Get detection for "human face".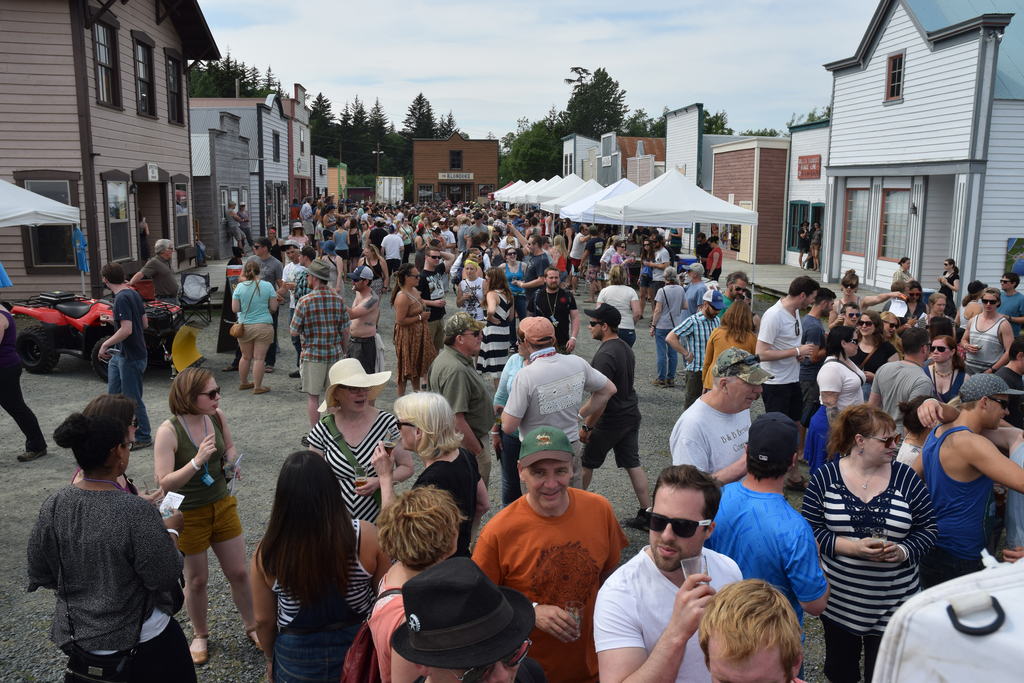
Detection: l=929, t=340, r=950, b=362.
